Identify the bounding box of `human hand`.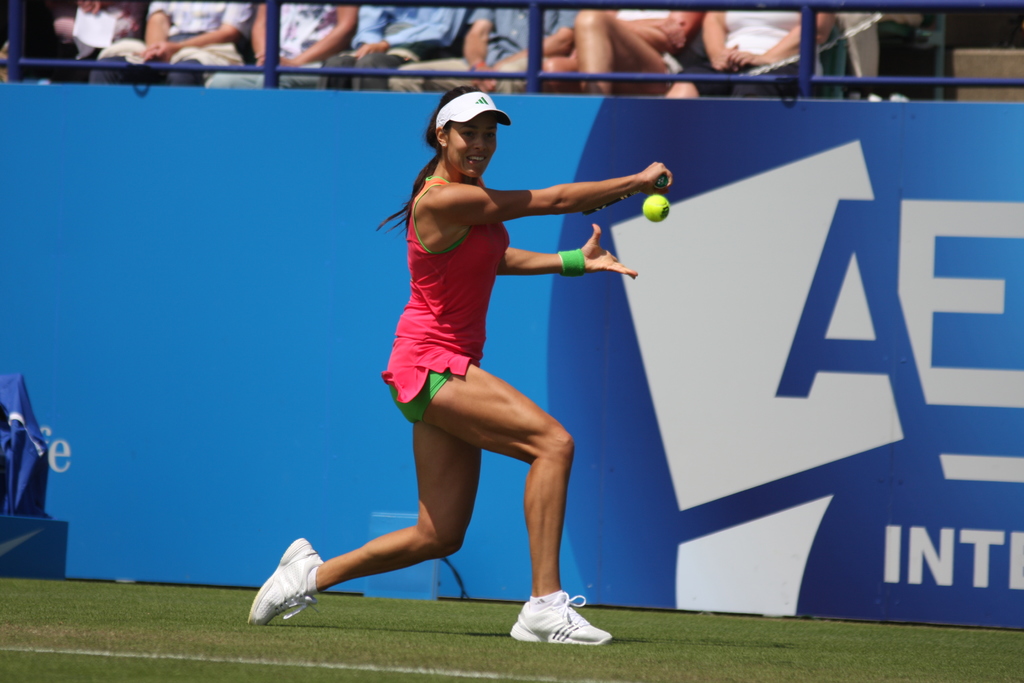
{"left": 707, "top": 41, "right": 744, "bottom": 70}.
